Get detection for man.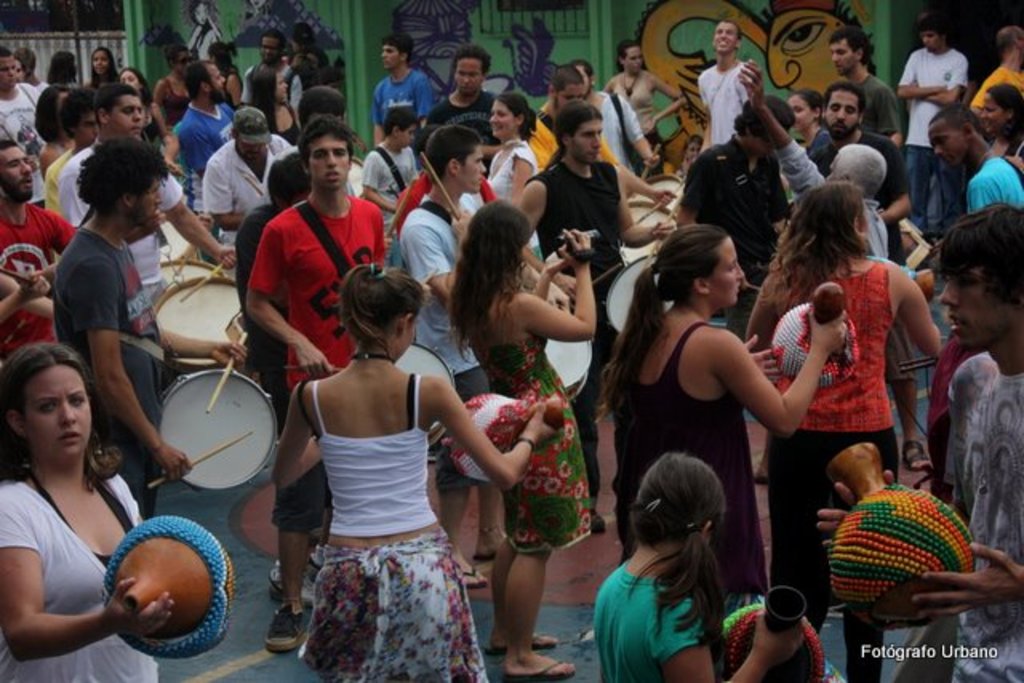
Detection: <box>827,141,888,258</box>.
